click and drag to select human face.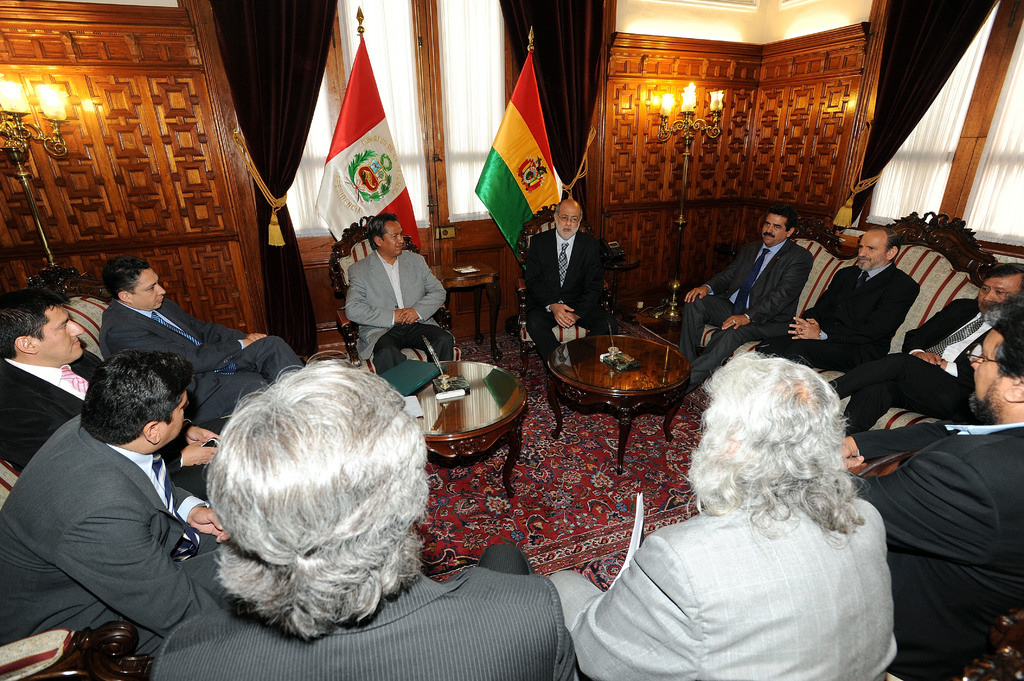
Selection: [130,268,167,309].
